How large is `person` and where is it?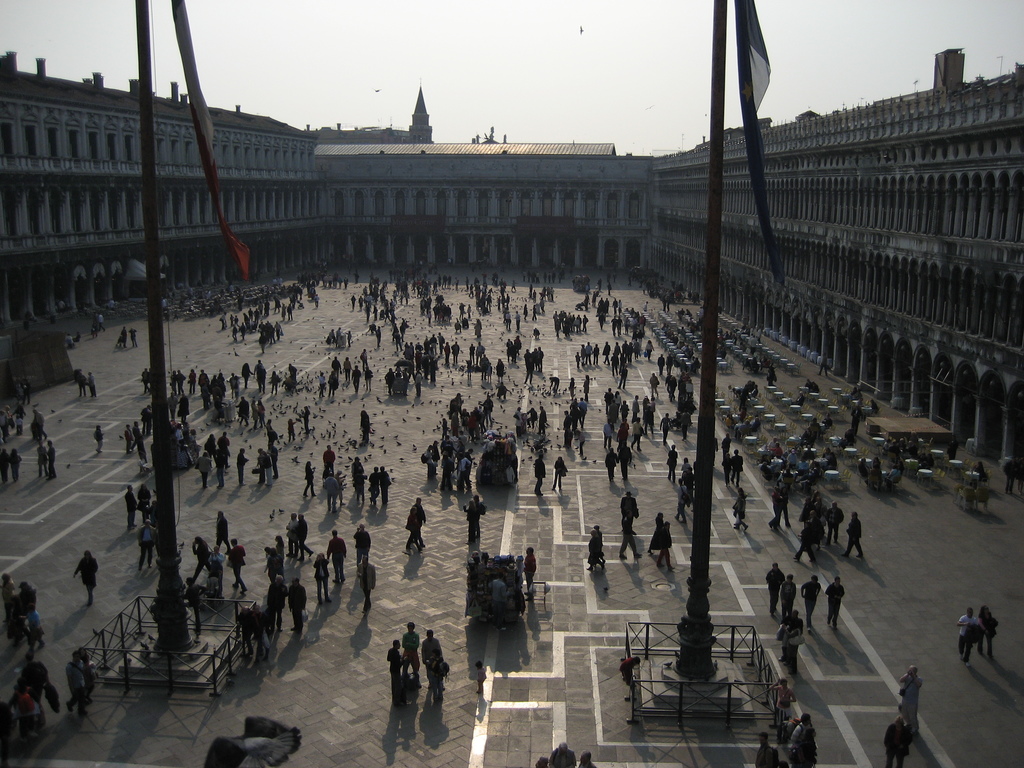
Bounding box: l=386, t=639, r=403, b=707.
